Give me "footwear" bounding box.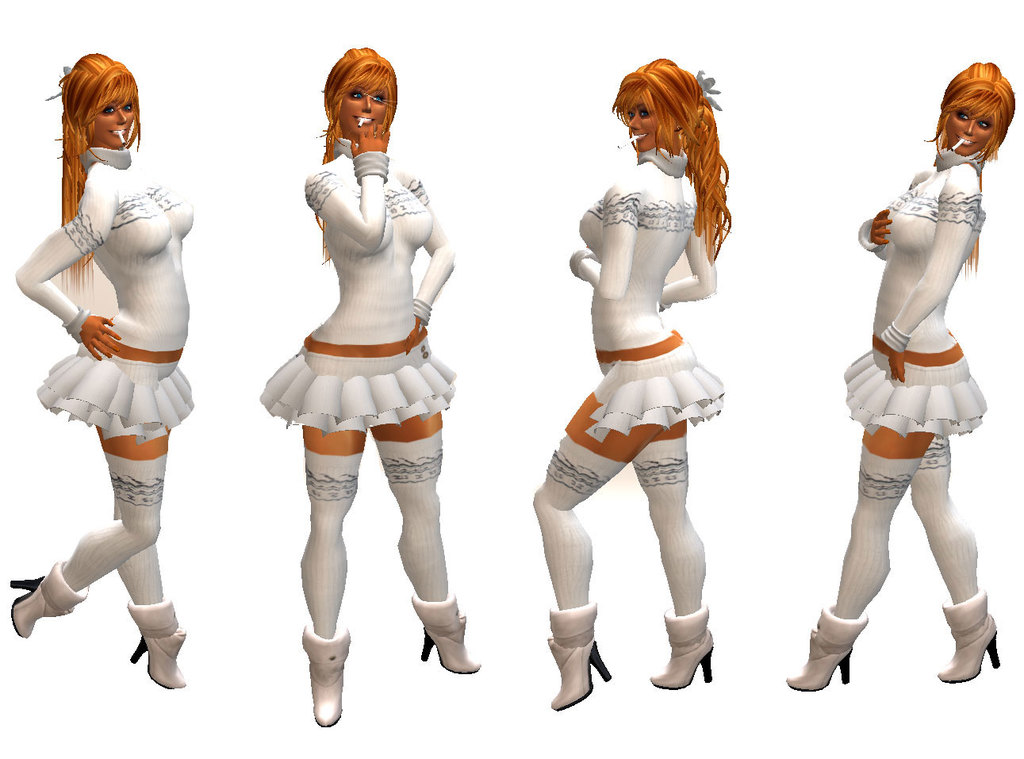
left=535, top=611, right=614, bottom=716.
